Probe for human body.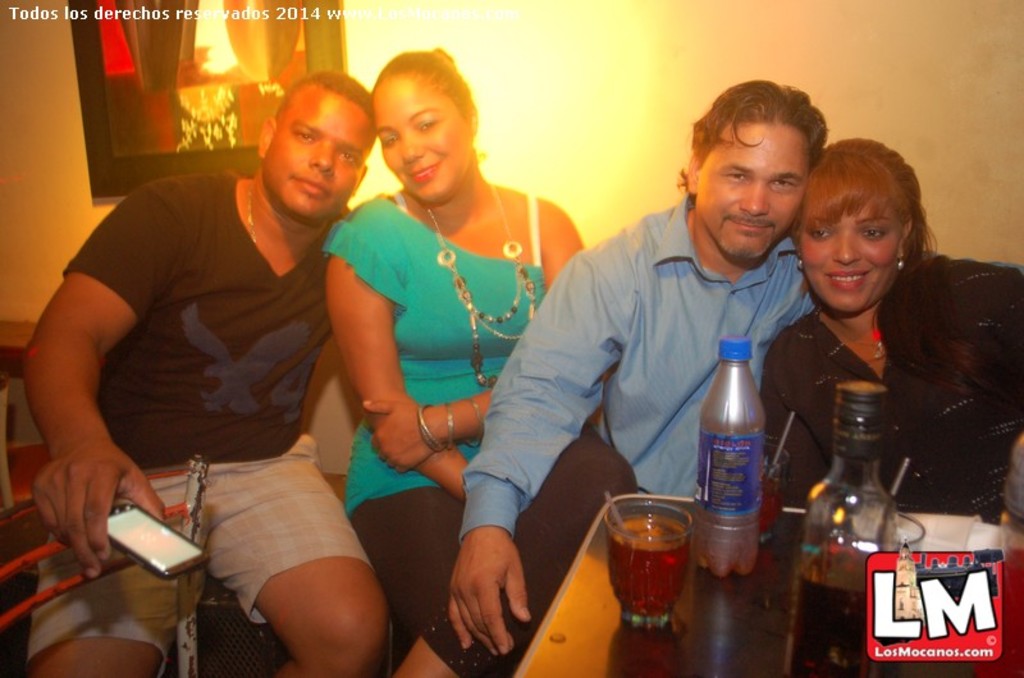
Probe result: bbox=(445, 220, 810, 649).
